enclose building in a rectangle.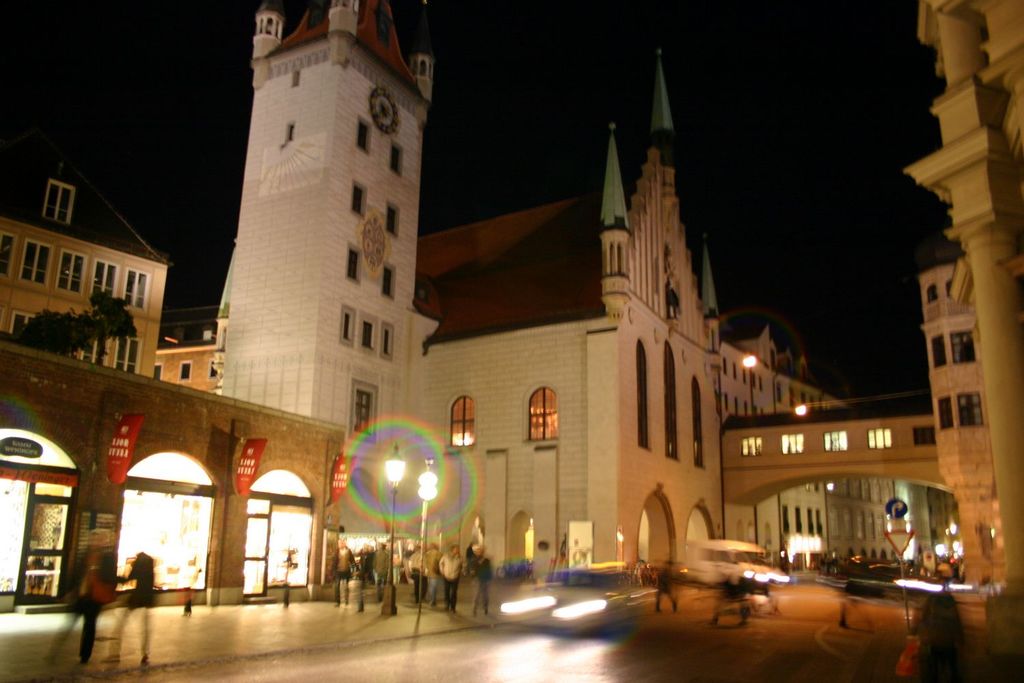
<bbox>217, 5, 724, 544</bbox>.
